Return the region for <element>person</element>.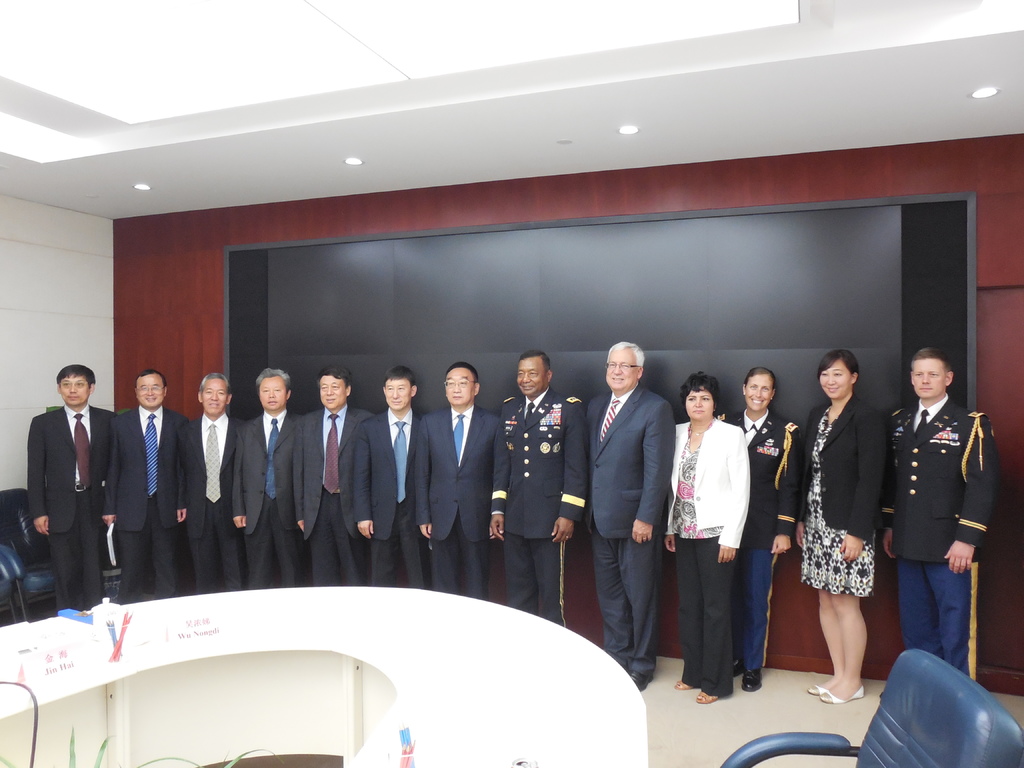
[894,325,989,710].
